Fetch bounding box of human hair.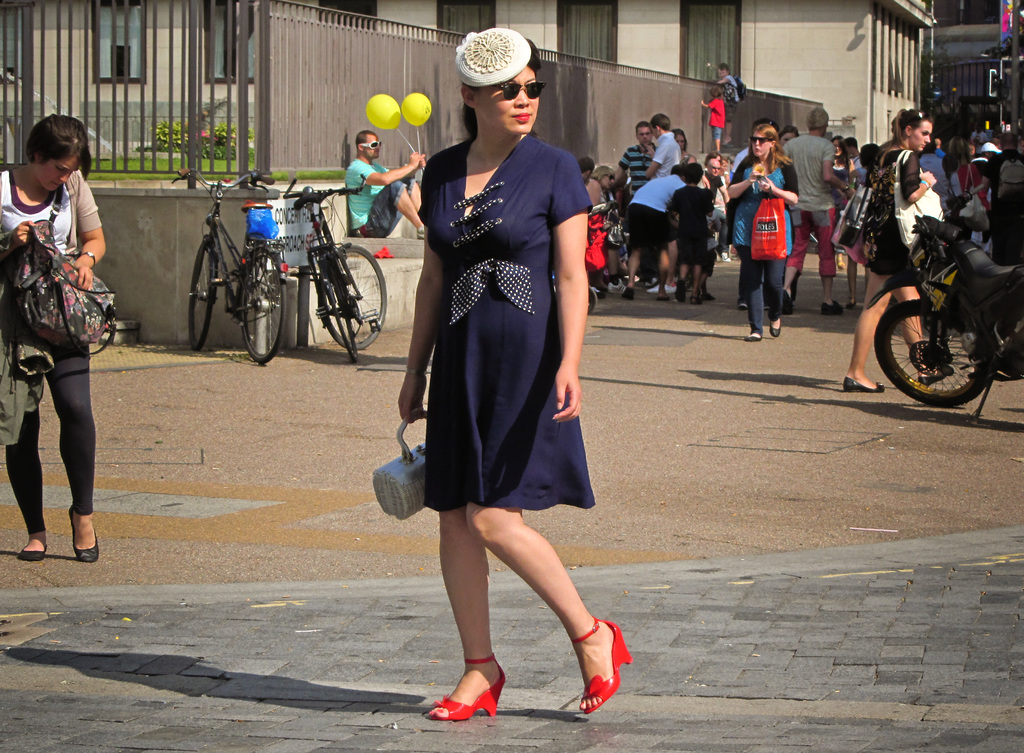
Bbox: select_region(717, 61, 728, 73).
